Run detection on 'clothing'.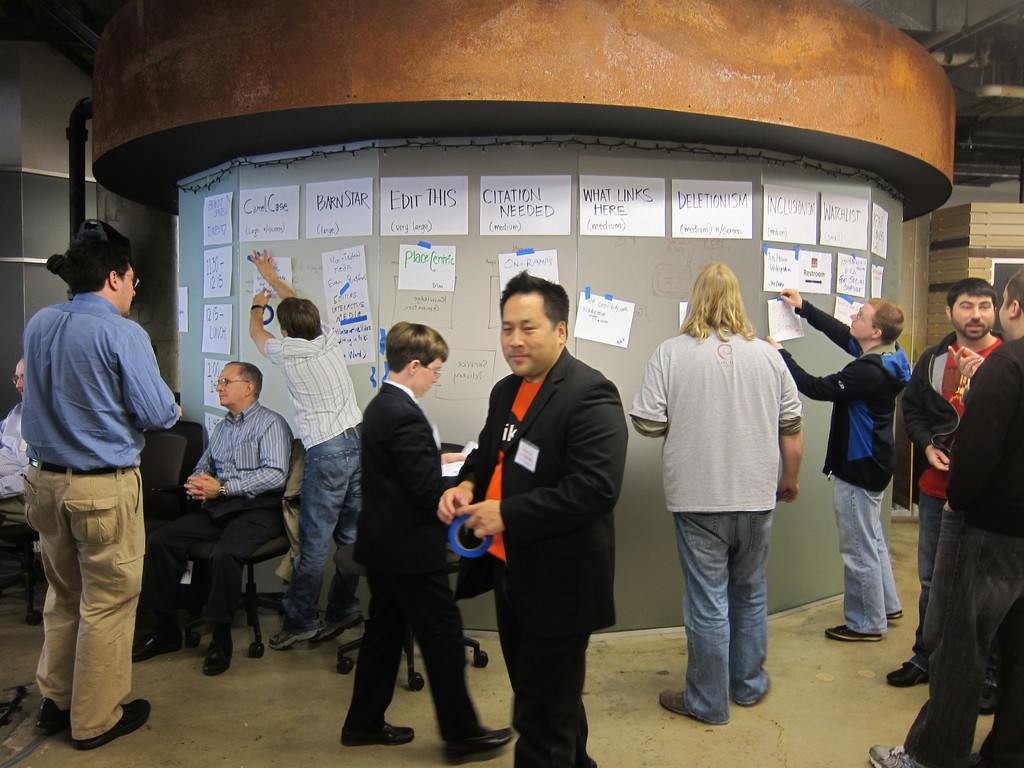
Result: {"x1": 646, "y1": 268, "x2": 806, "y2": 705}.
